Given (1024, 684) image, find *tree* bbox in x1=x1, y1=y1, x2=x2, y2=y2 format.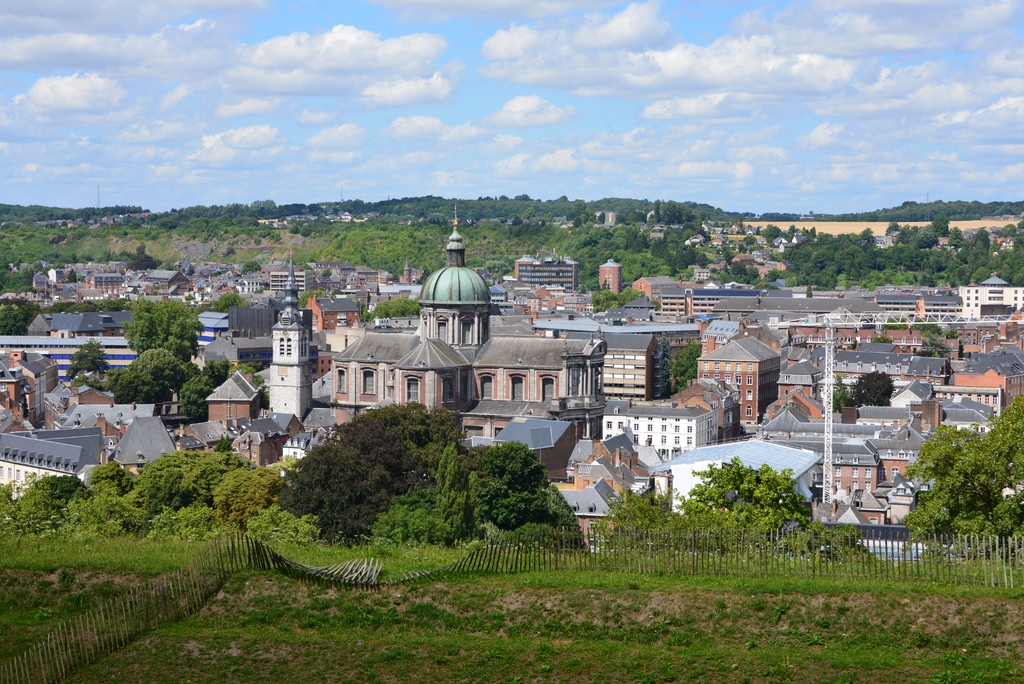
x1=671, y1=336, x2=706, y2=399.
